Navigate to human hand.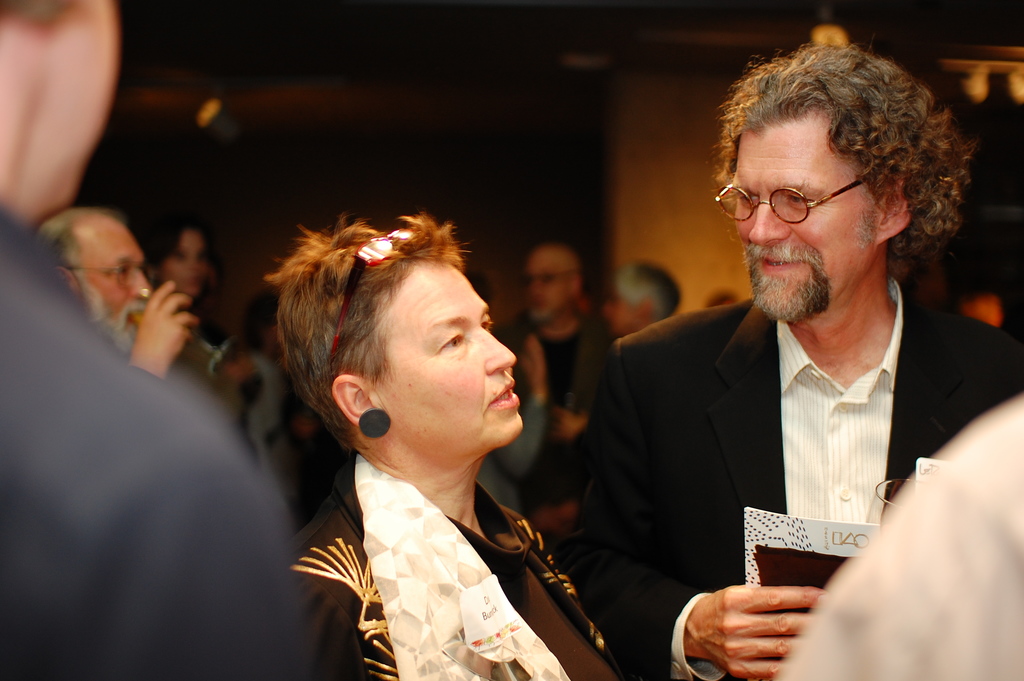
Navigation target: (549, 405, 590, 444).
